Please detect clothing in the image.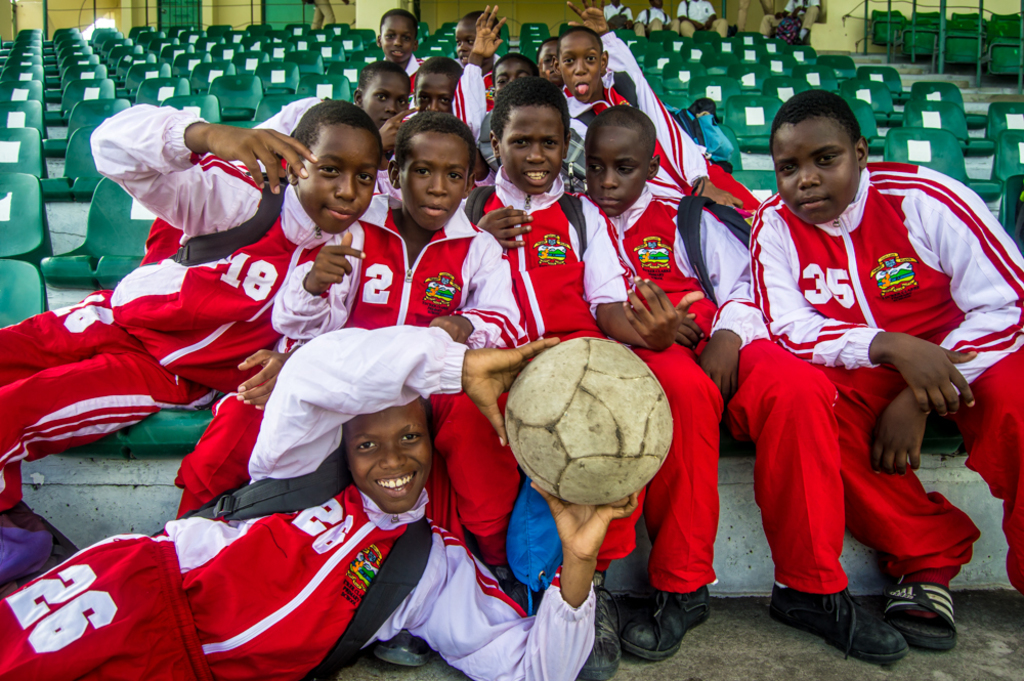
box=[760, 0, 821, 40].
